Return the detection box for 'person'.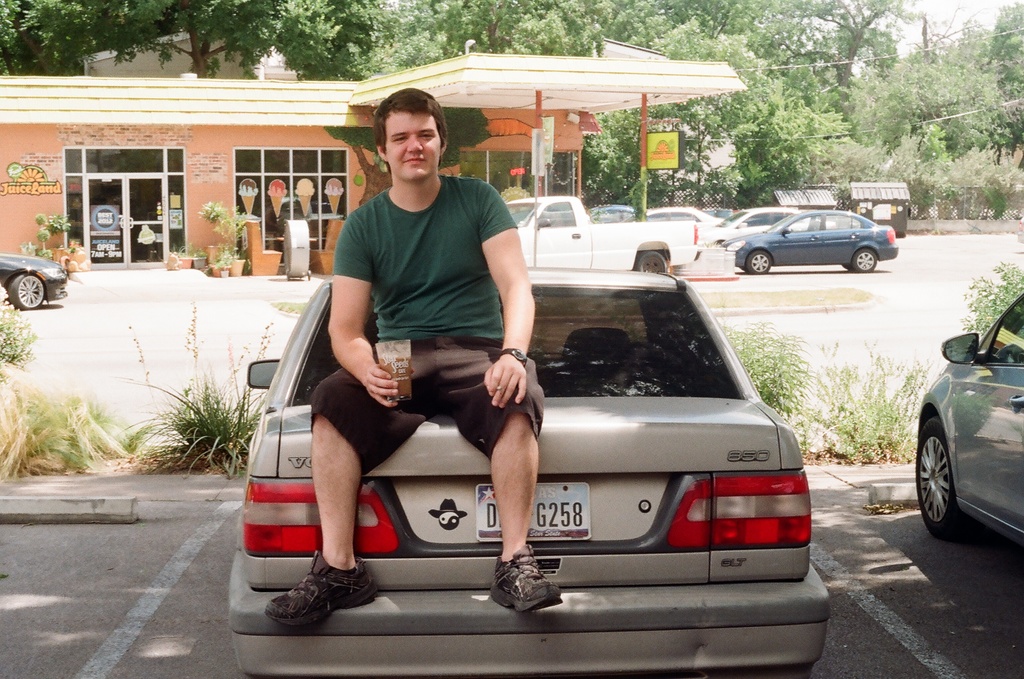
264:86:564:628.
